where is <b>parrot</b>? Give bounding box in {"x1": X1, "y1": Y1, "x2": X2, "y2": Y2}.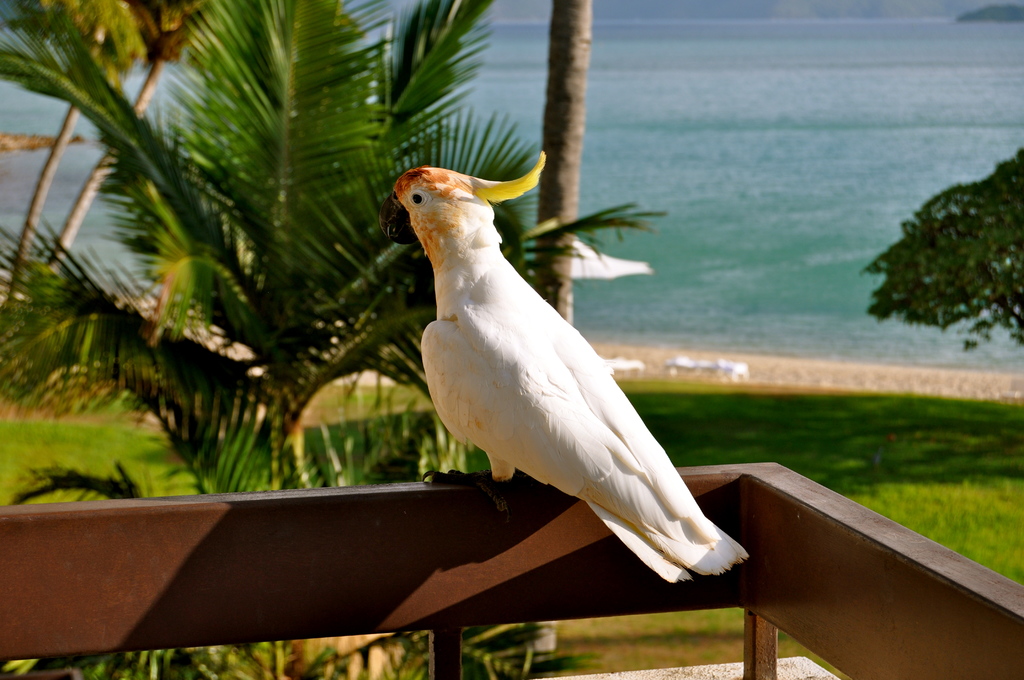
{"x1": 376, "y1": 150, "x2": 751, "y2": 590}.
